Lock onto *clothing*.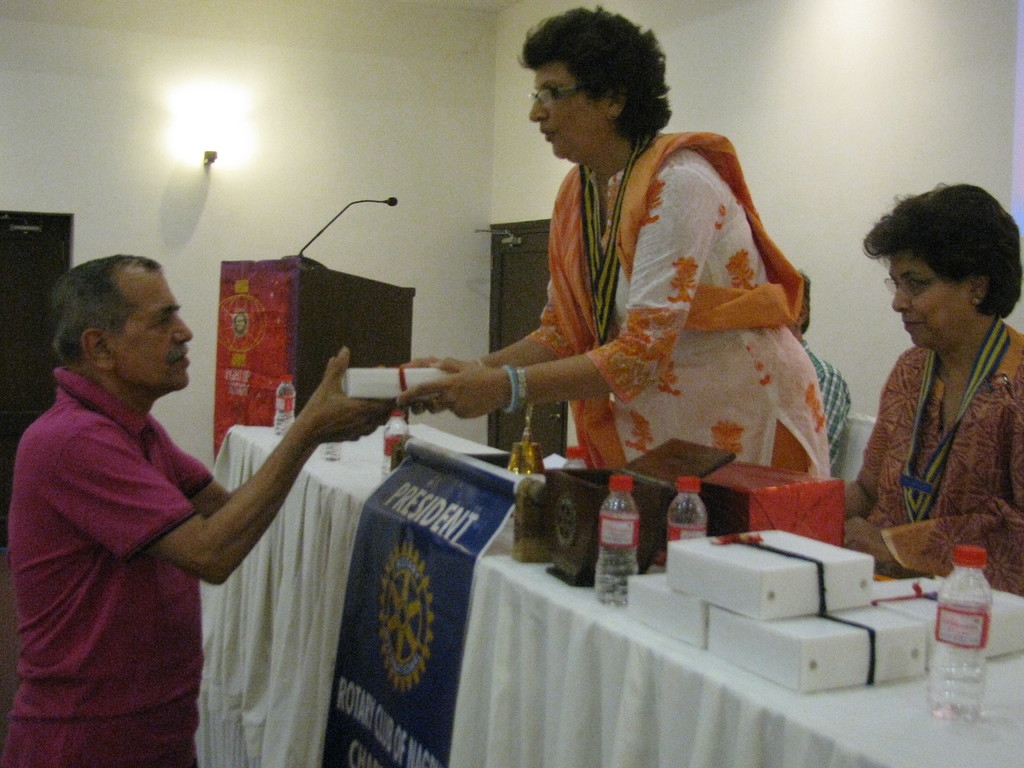
Locked: 457/91/840/522.
